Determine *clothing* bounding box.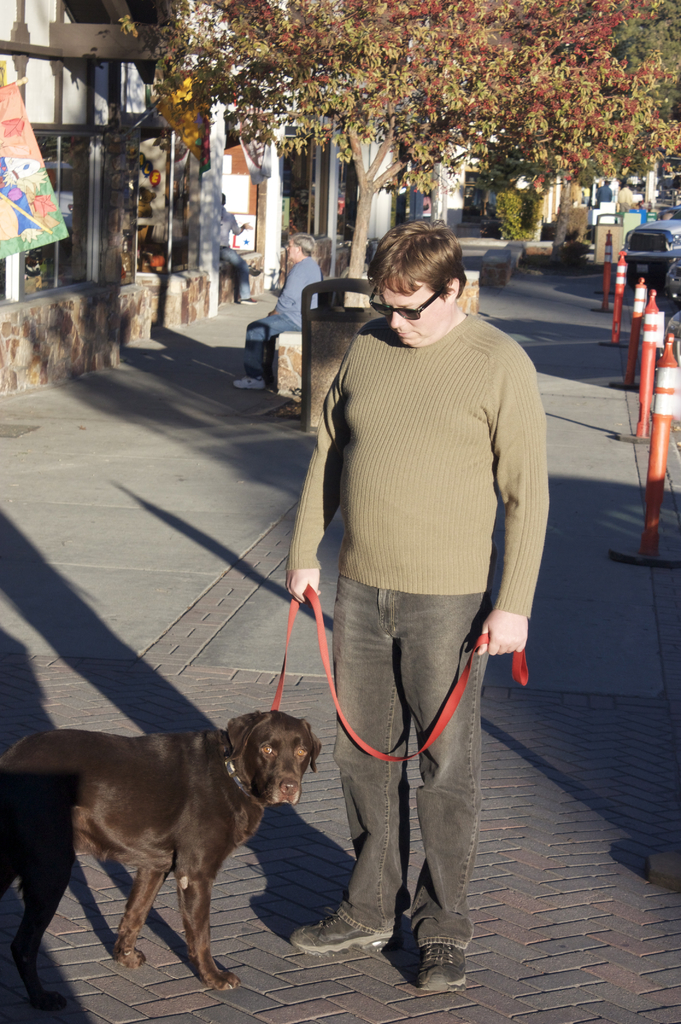
Determined: Rect(596, 186, 613, 209).
